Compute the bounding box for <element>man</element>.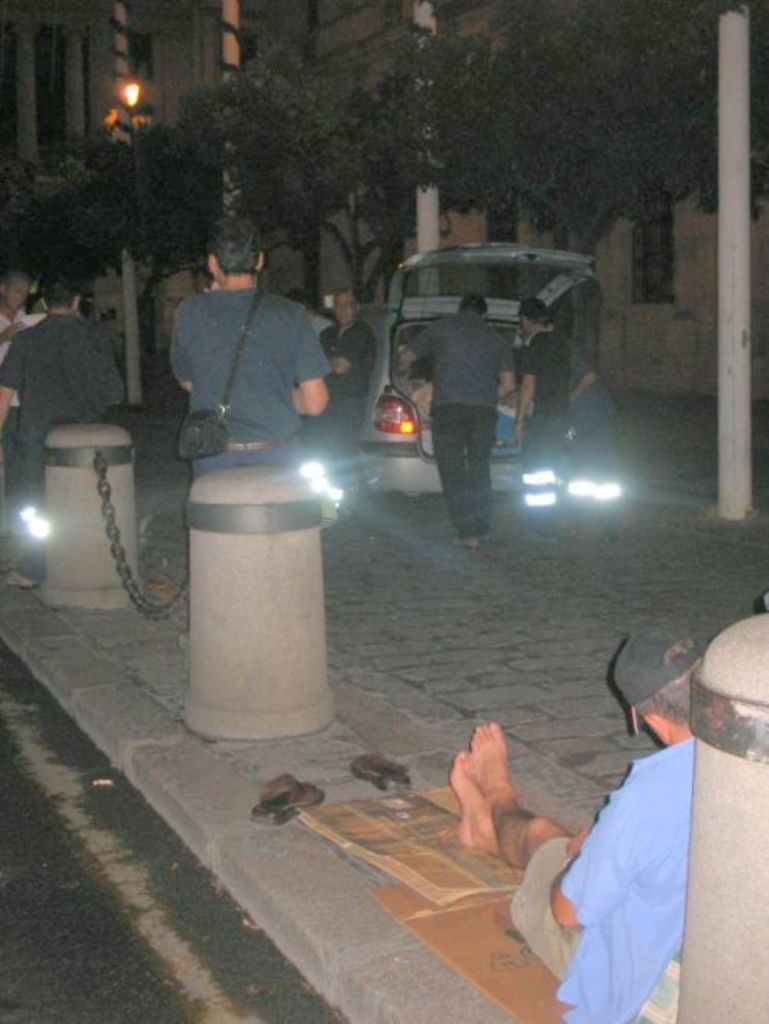
detection(0, 275, 135, 590).
